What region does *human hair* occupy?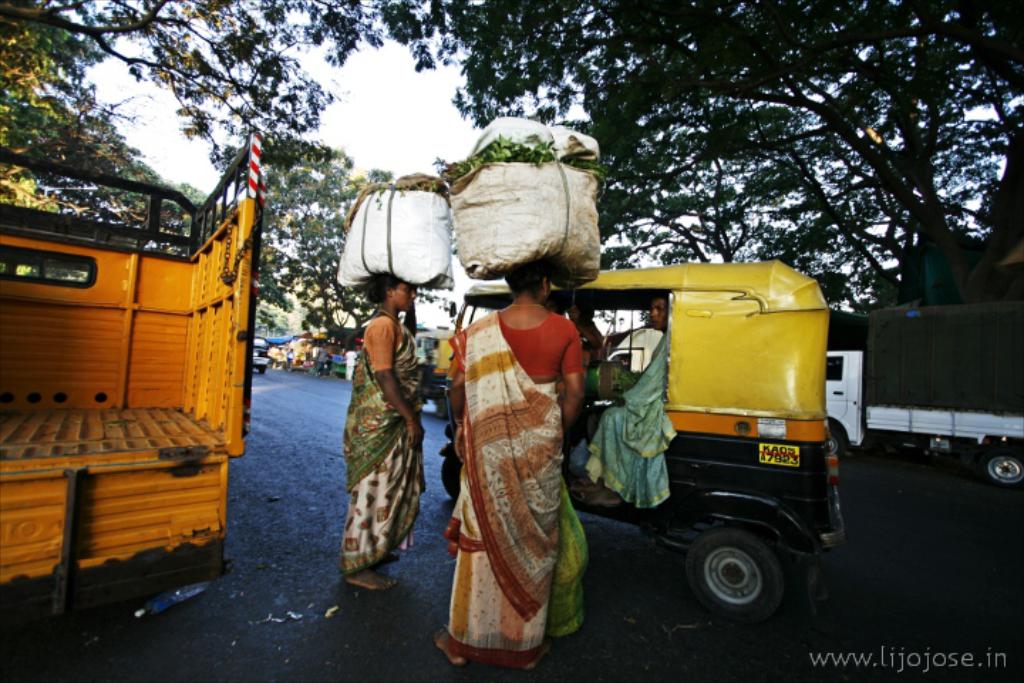
left=358, top=270, right=405, bottom=306.
